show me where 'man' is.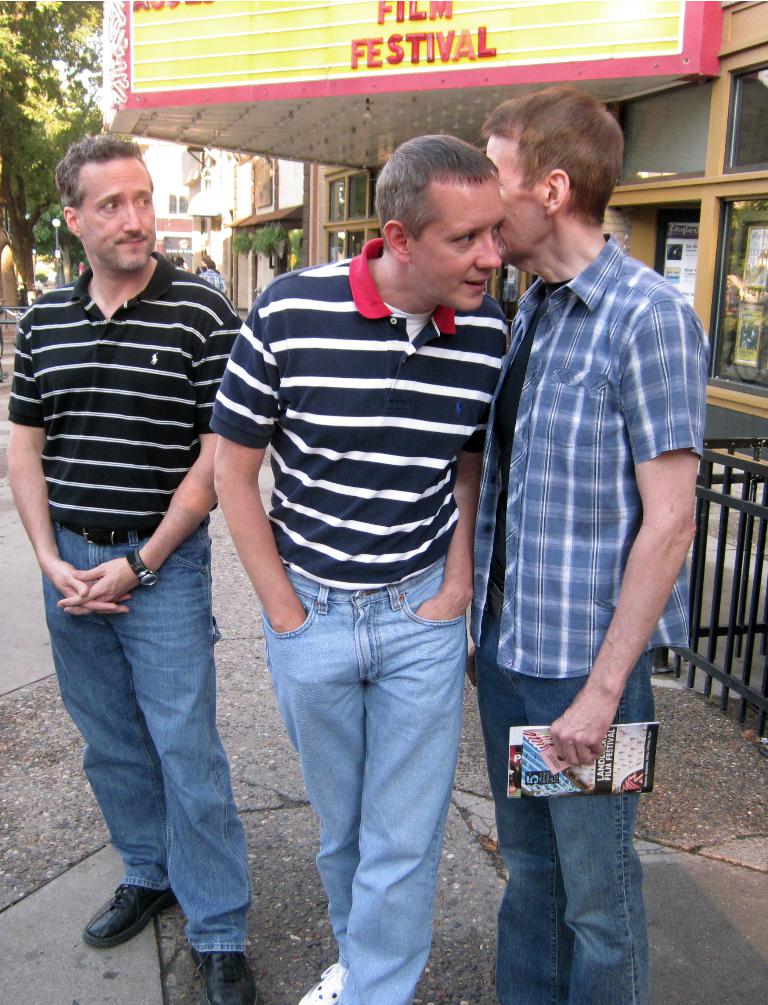
'man' is at [x1=193, y1=252, x2=222, y2=276].
